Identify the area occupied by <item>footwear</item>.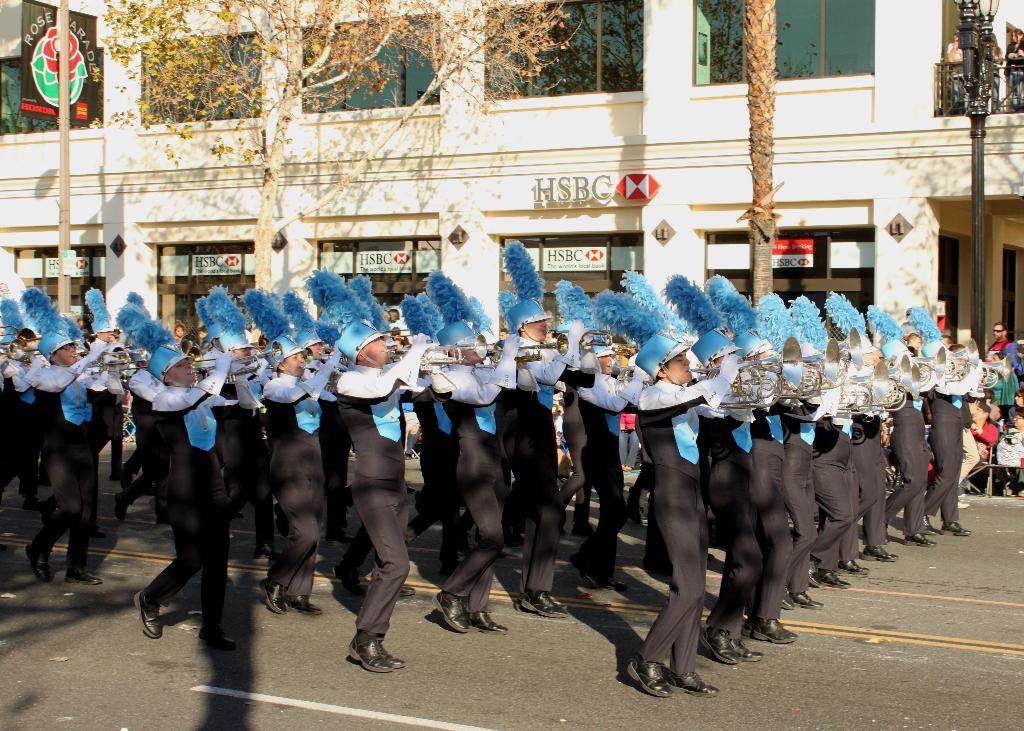
Area: <box>346,626,396,670</box>.
